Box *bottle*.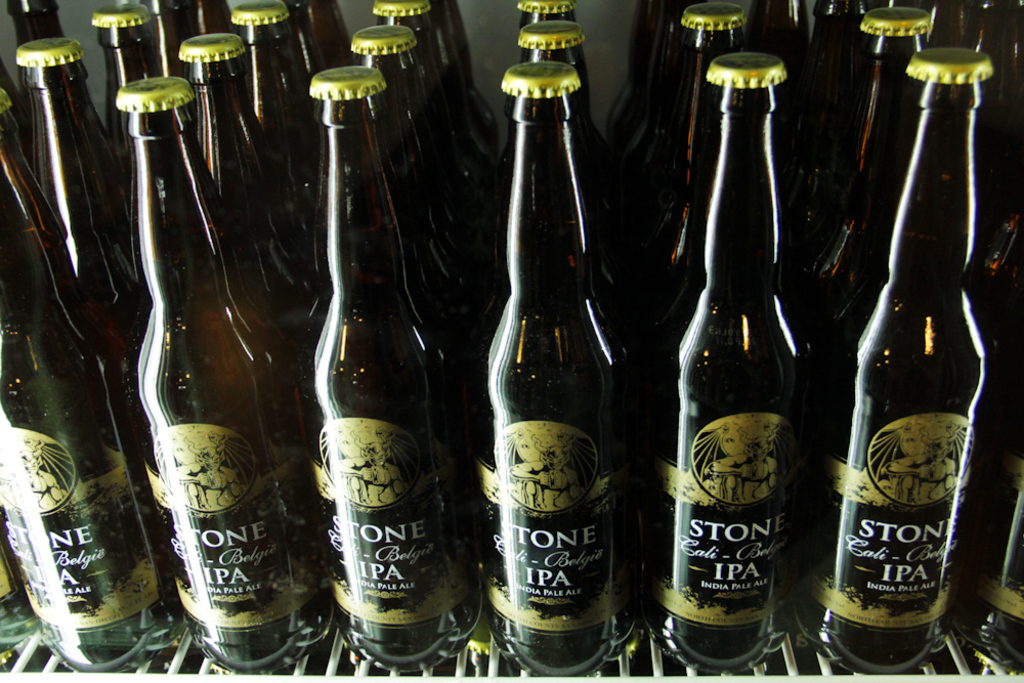
[left=974, top=228, right=1023, bottom=677].
